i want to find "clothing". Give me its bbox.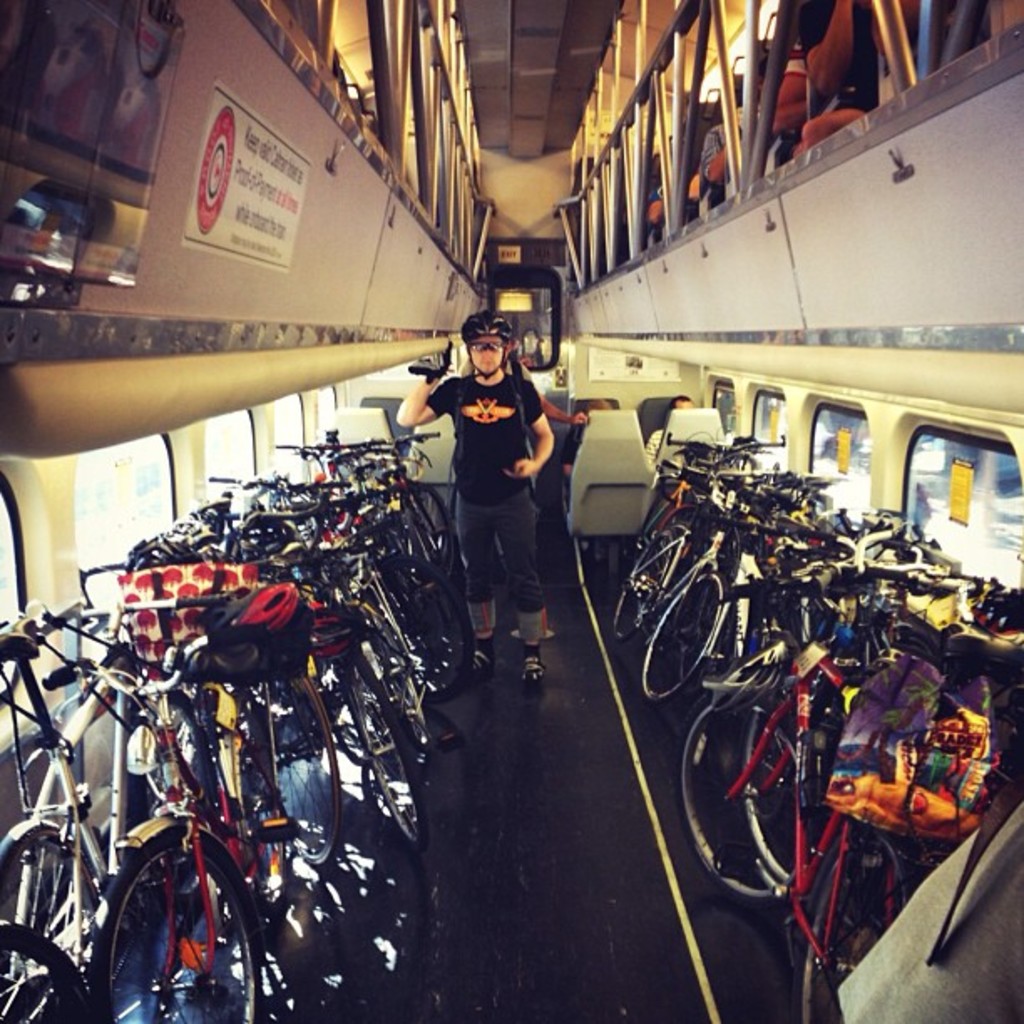
locate(770, 38, 806, 136).
